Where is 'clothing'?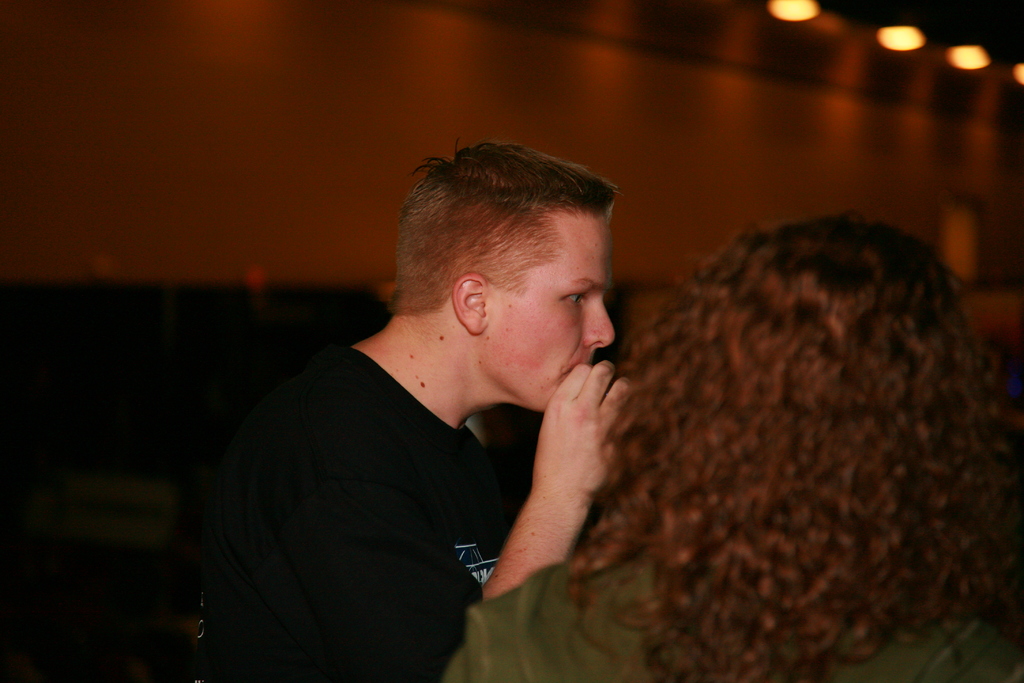
crop(451, 561, 1023, 682).
